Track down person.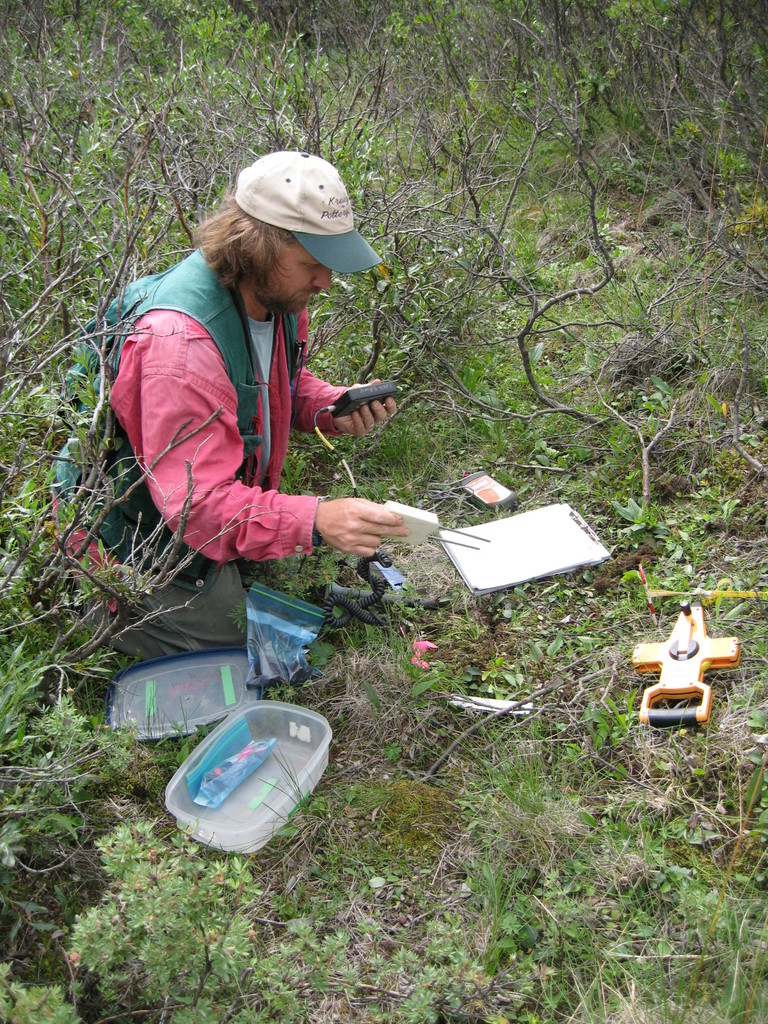
Tracked to left=99, top=129, right=425, bottom=729.
